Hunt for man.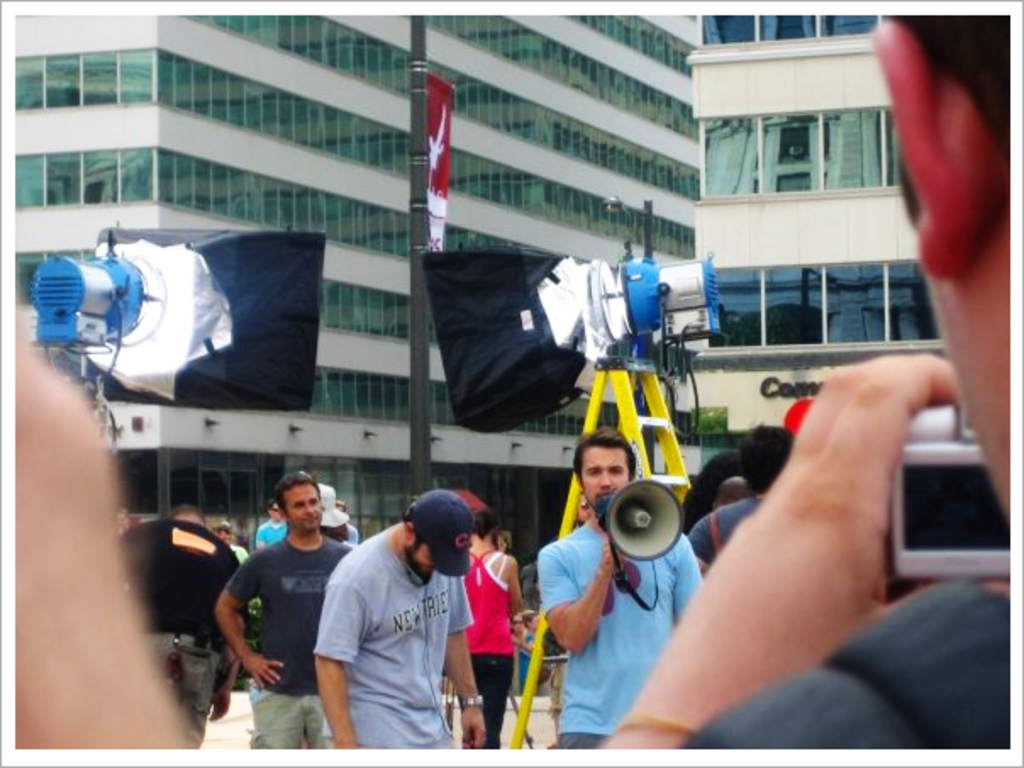
Hunted down at detection(210, 471, 358, 758).
